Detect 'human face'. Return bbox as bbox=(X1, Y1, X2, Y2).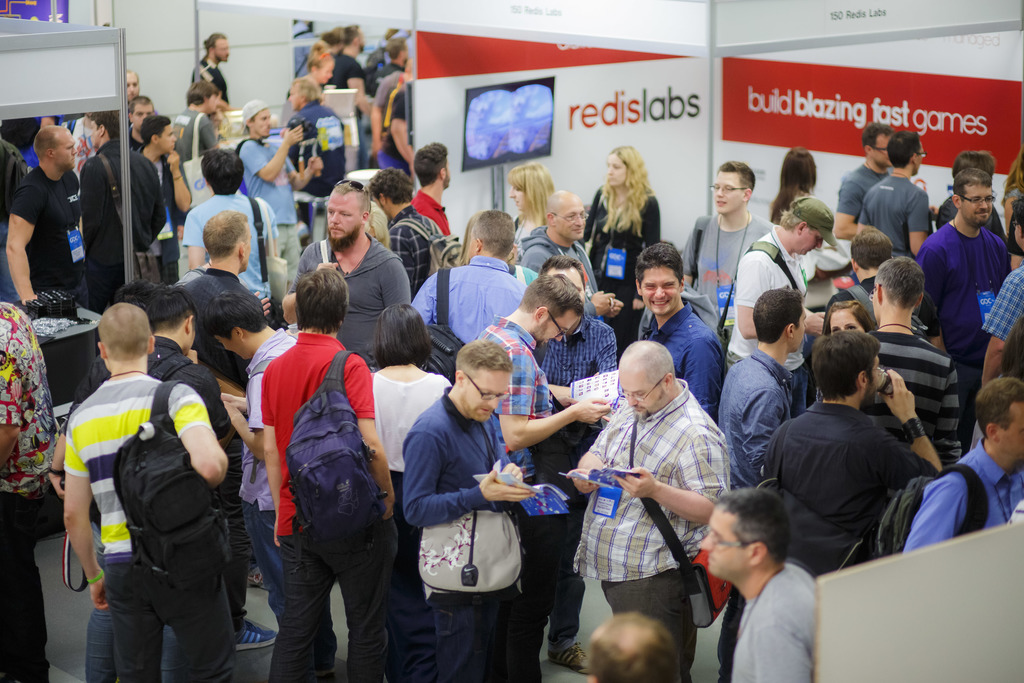
bbox=(803, 231, 820, 261).
